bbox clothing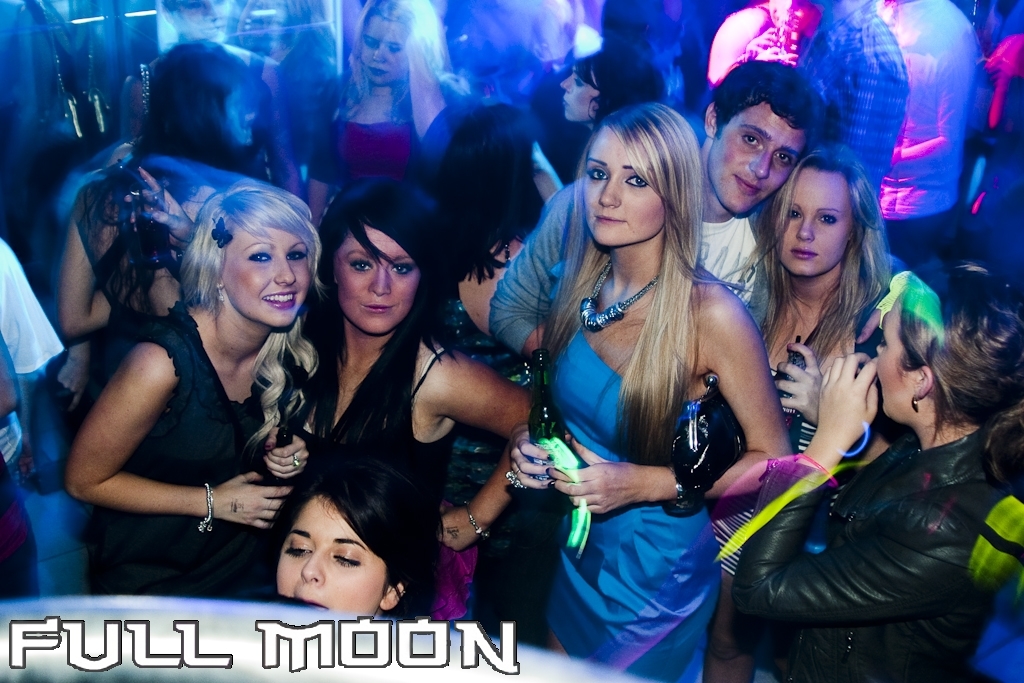
0 232 57 603
